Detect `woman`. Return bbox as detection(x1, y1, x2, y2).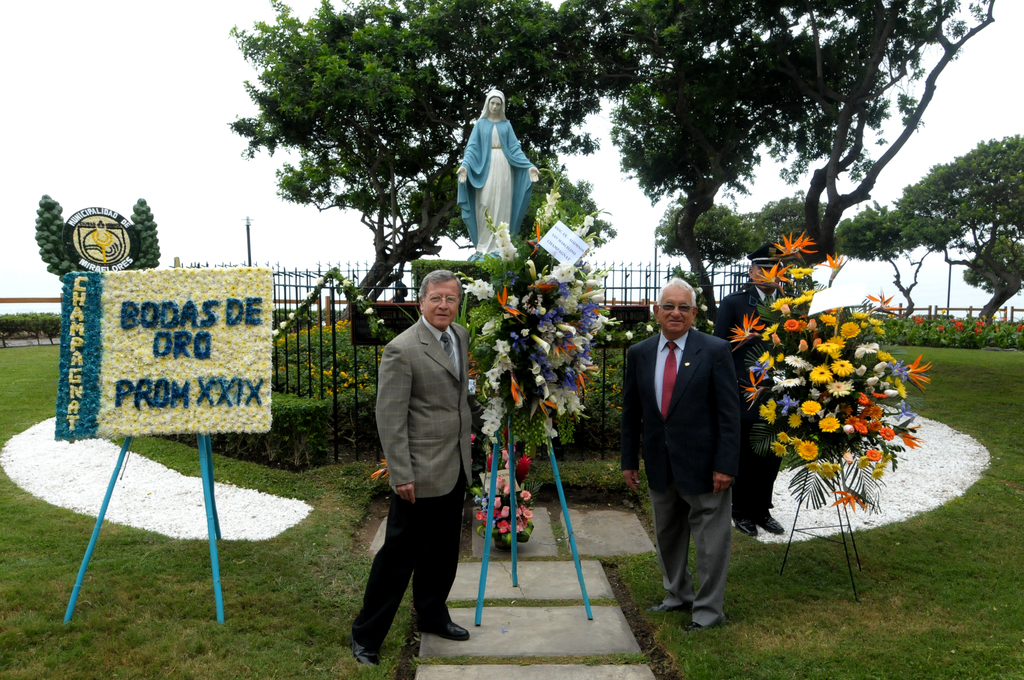
detection(449, 88, 543, 270).
